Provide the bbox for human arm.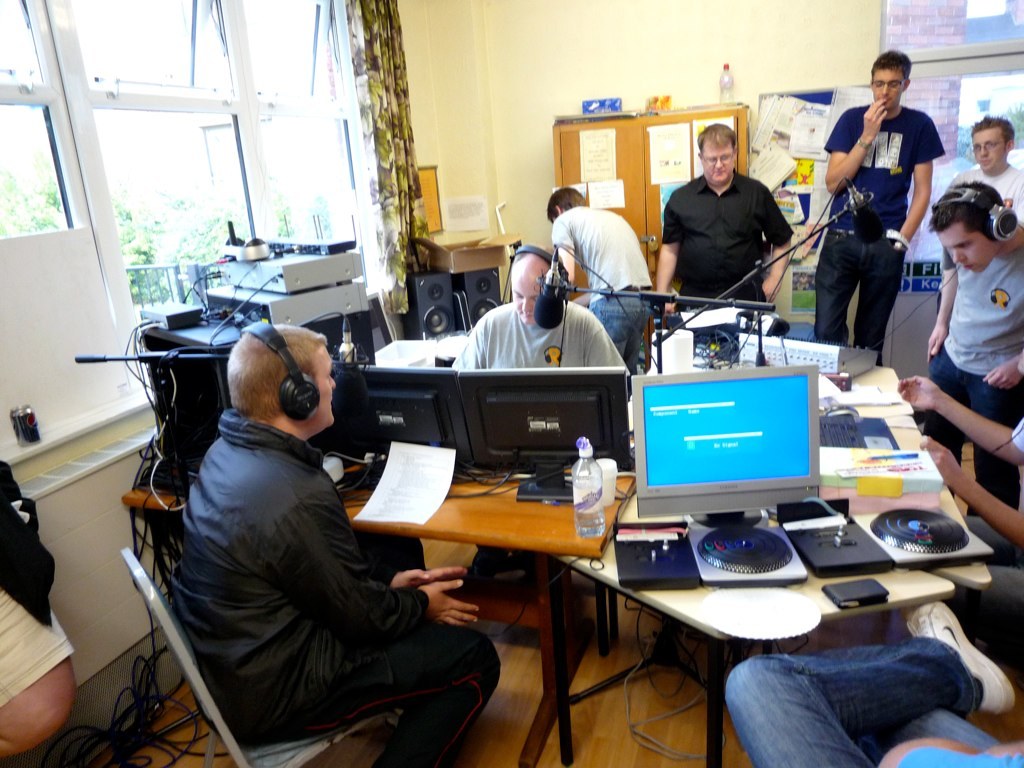
region(2, 634, 66, 753).
